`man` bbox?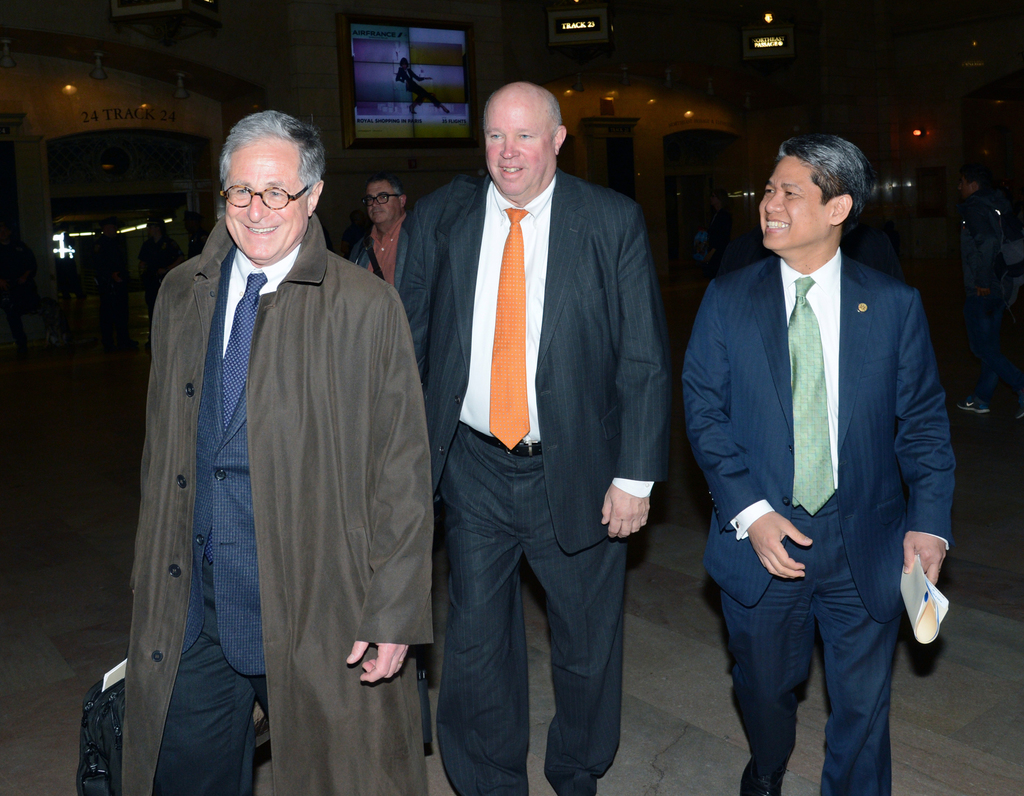
402,82,671,795
